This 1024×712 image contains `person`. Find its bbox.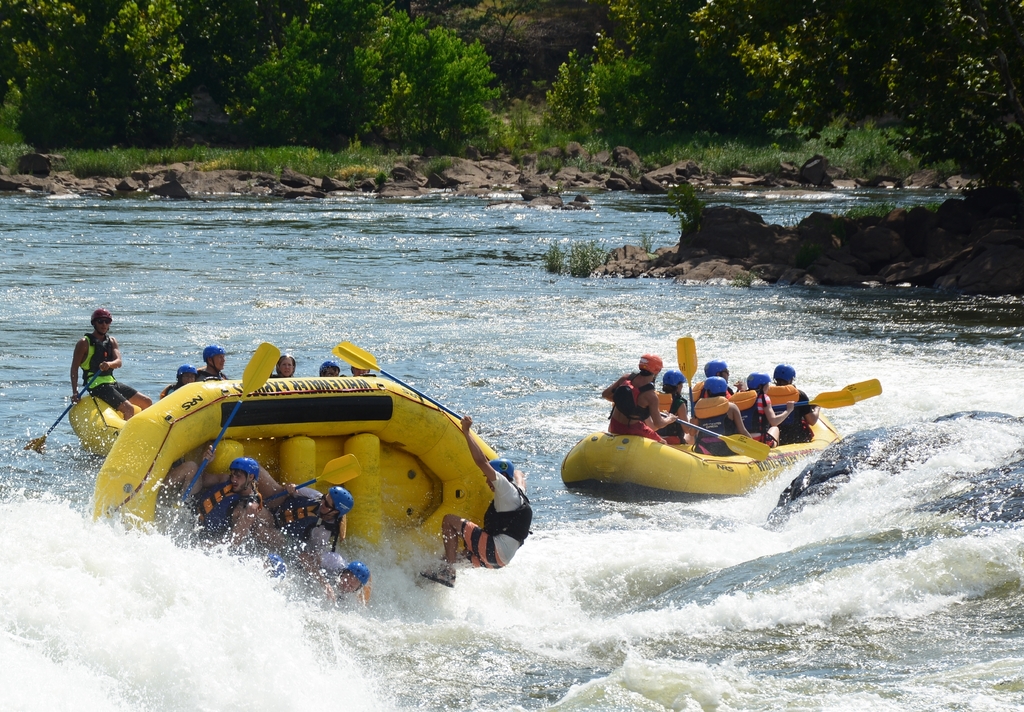
<box>271,479,356,554</box>.
